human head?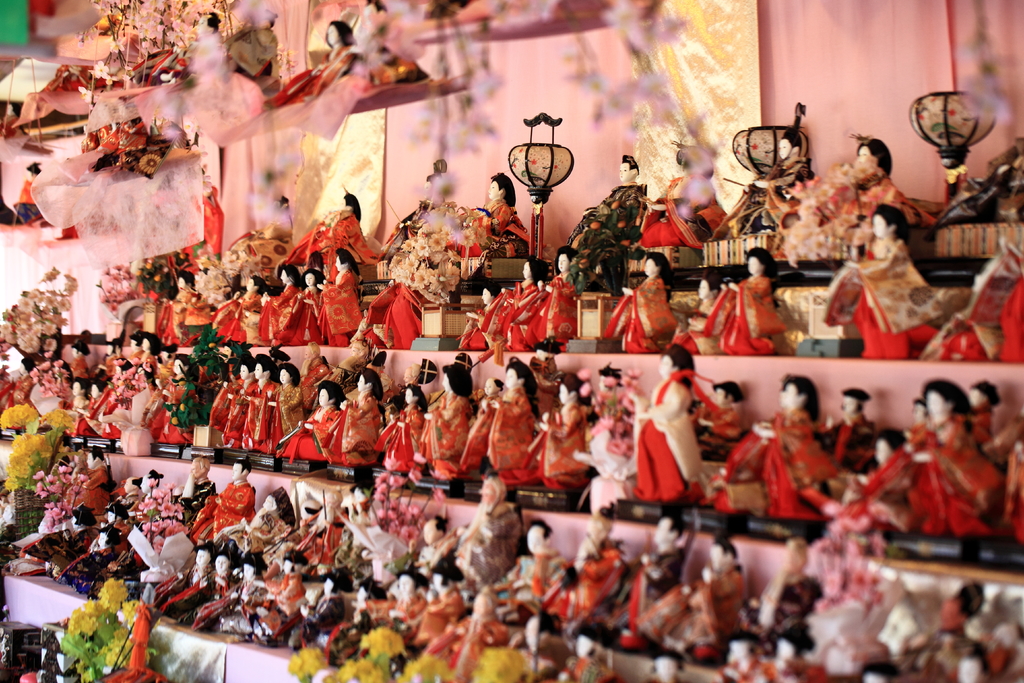
locate(778, 373, 824, 410)
